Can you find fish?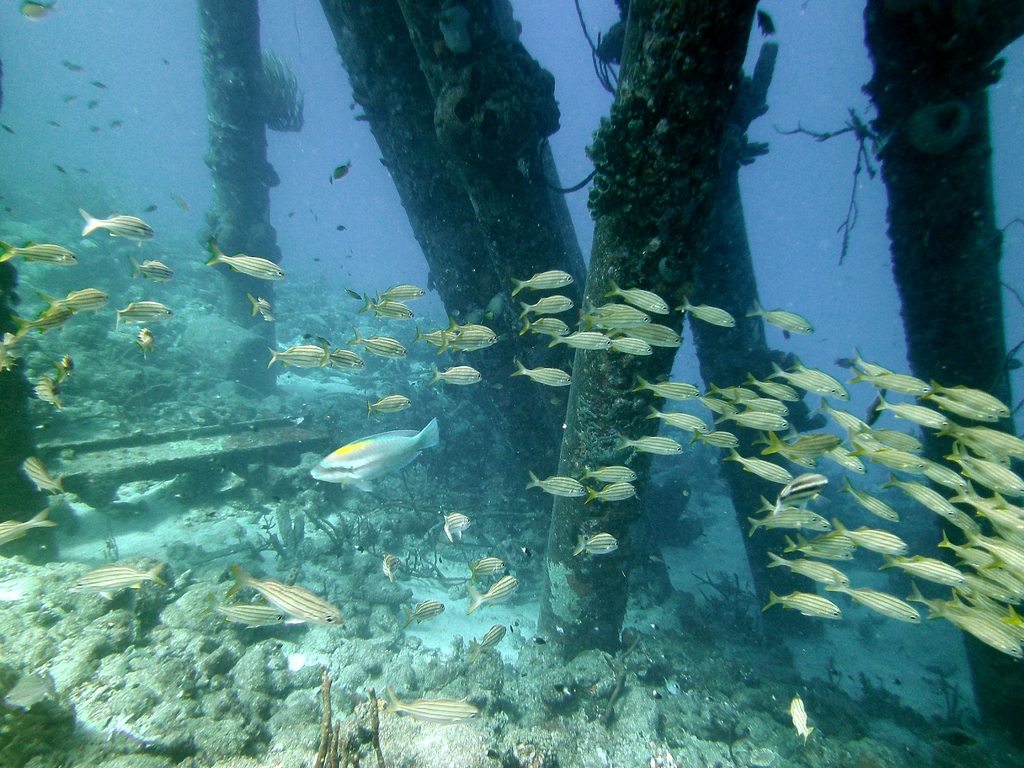
Yes, bounding box: bbox=(344, 329, 409, 356).
